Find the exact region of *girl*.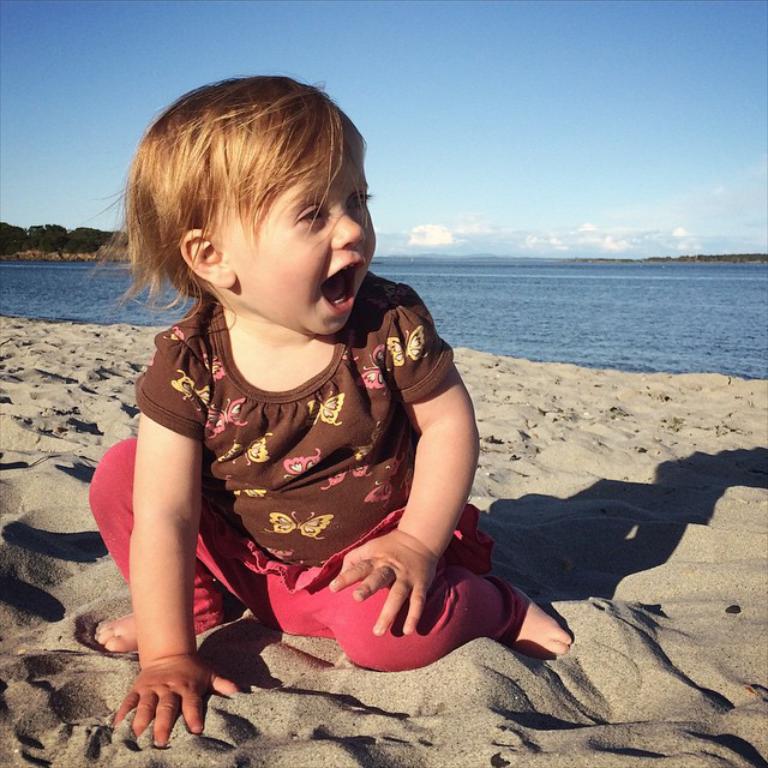
Exact region: <bbox>88, 76, 570, 745</bbox>.
